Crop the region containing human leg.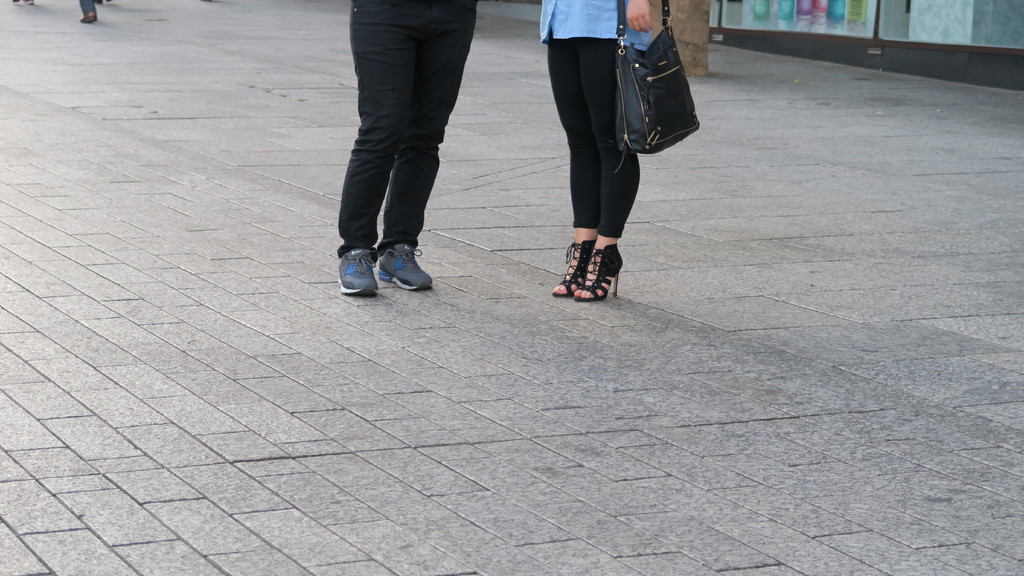
Crop region: select_region(544, 38, 603, 298).
